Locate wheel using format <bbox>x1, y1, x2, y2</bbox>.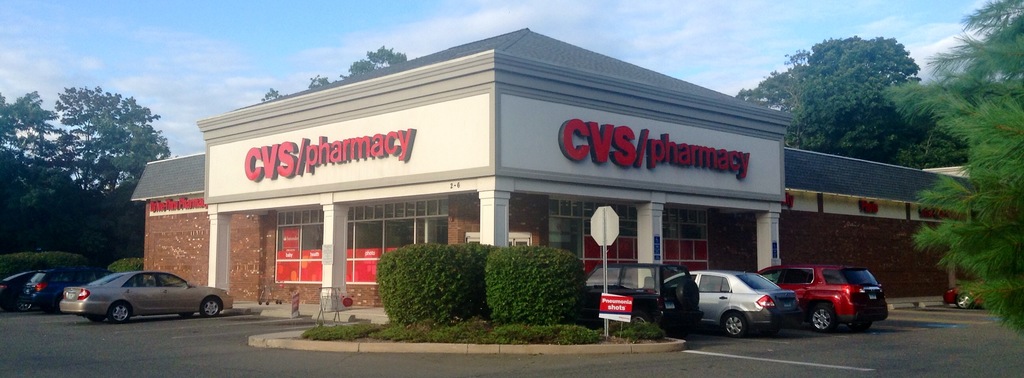
<bbox>724, 311, 744, 338</bbox>.
